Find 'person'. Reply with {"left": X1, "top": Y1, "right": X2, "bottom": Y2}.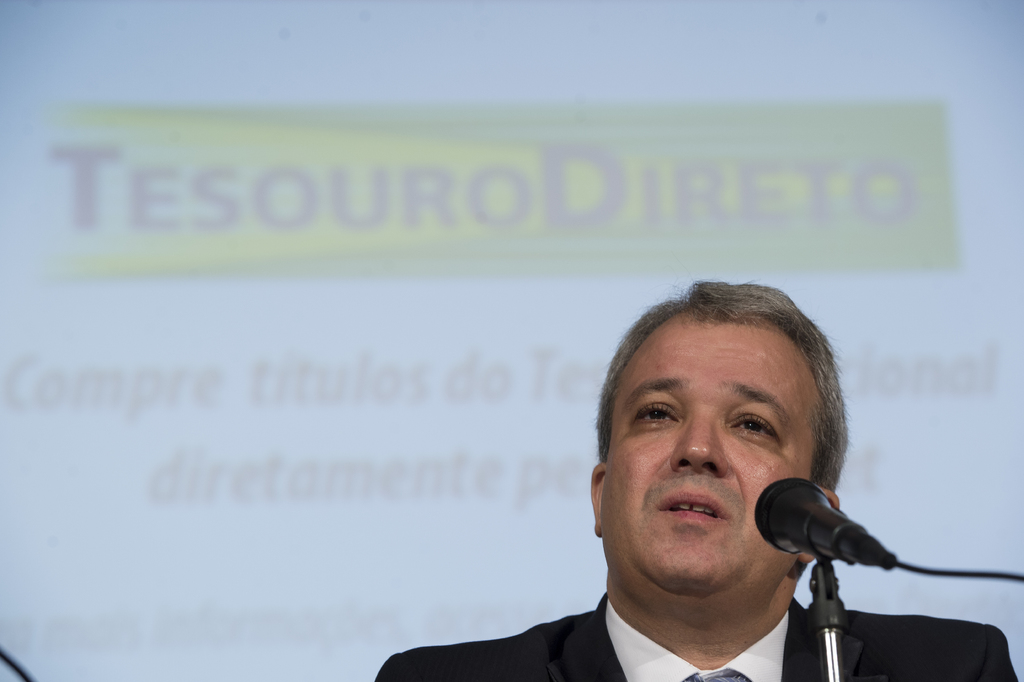
{"left": 374, "top": 269, "right": 1018, "bottom": 681}.
